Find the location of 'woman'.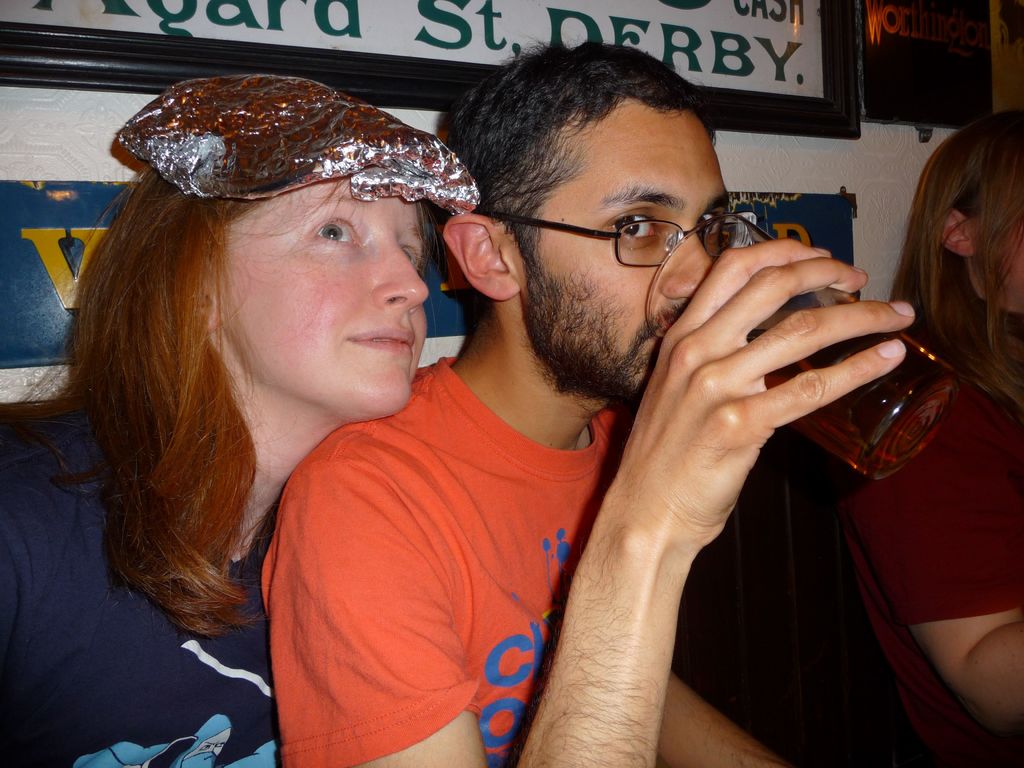
Location: box=[70, 67, 681, 751].
